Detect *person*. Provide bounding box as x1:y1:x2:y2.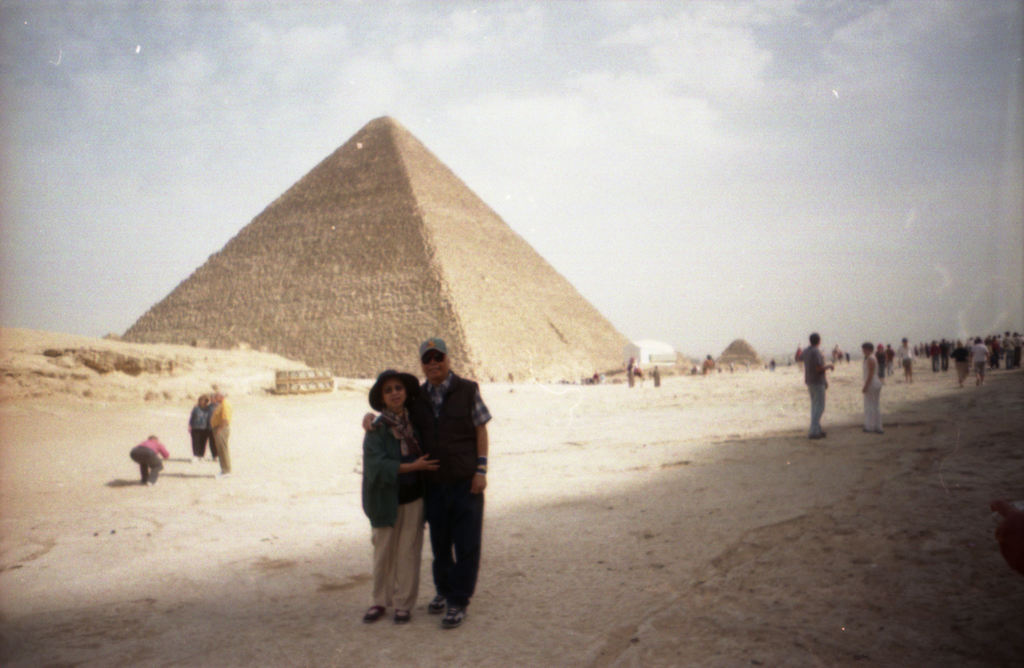
216:387:232:476.
